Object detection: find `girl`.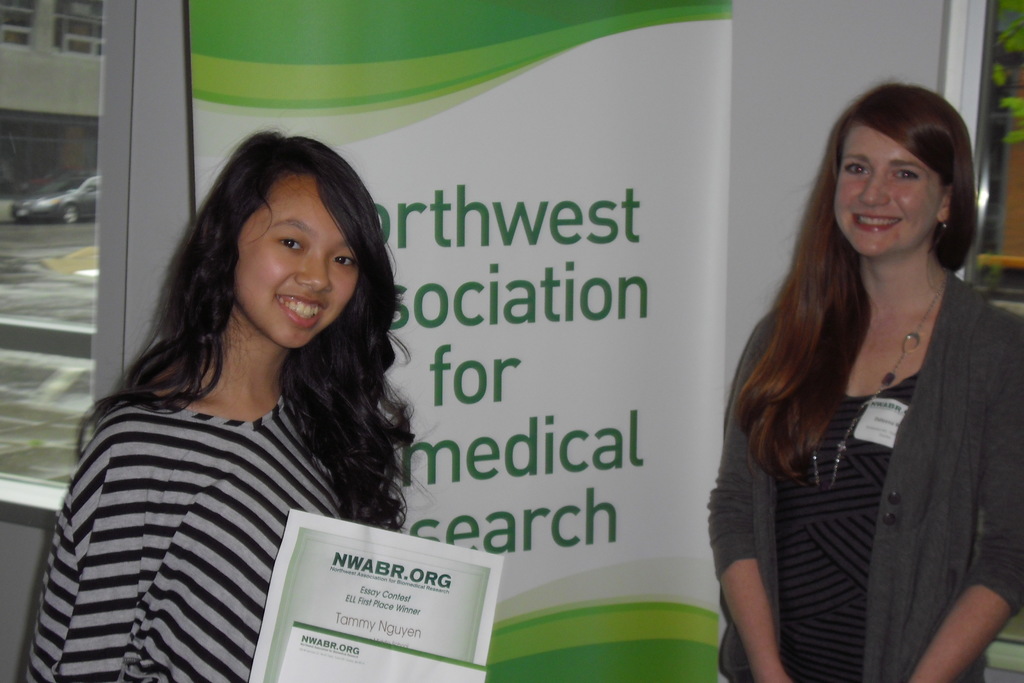
Rect(24, 126, 429, 682).
